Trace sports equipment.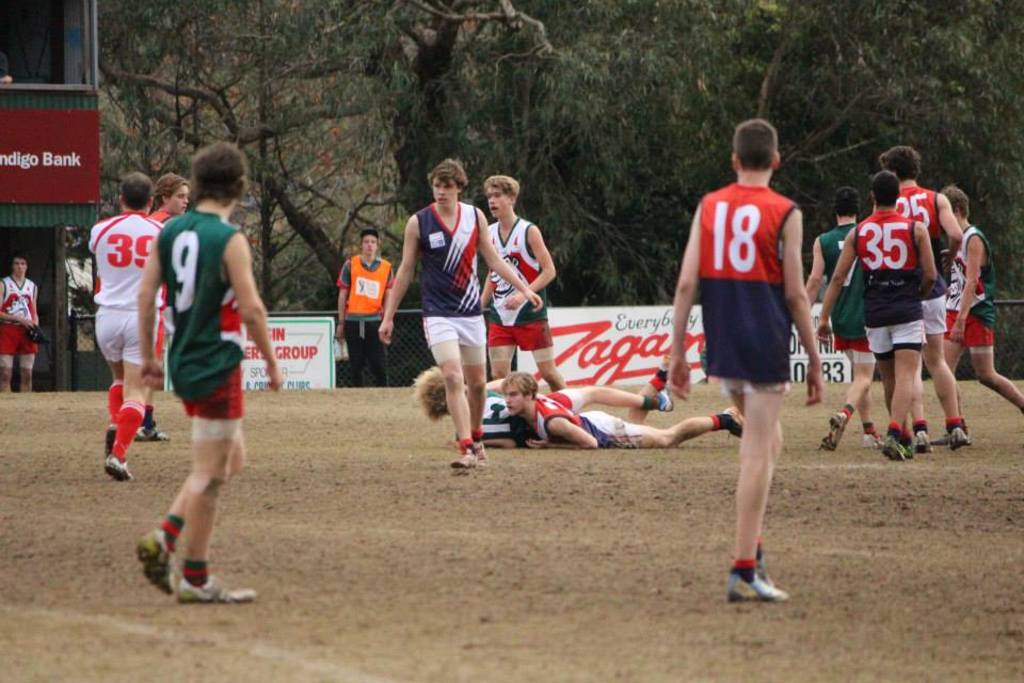
Traced to l=172, t=572, r=259, b=606.
